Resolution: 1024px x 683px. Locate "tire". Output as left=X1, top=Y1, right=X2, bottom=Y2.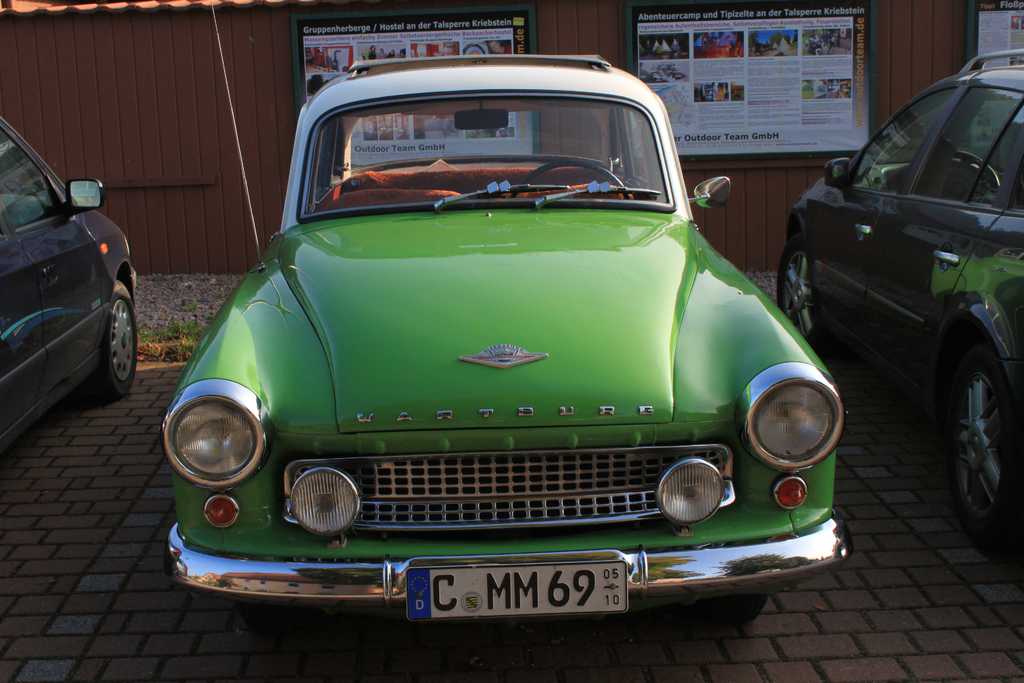
left=777, top=235, right=837, bottom=356.
